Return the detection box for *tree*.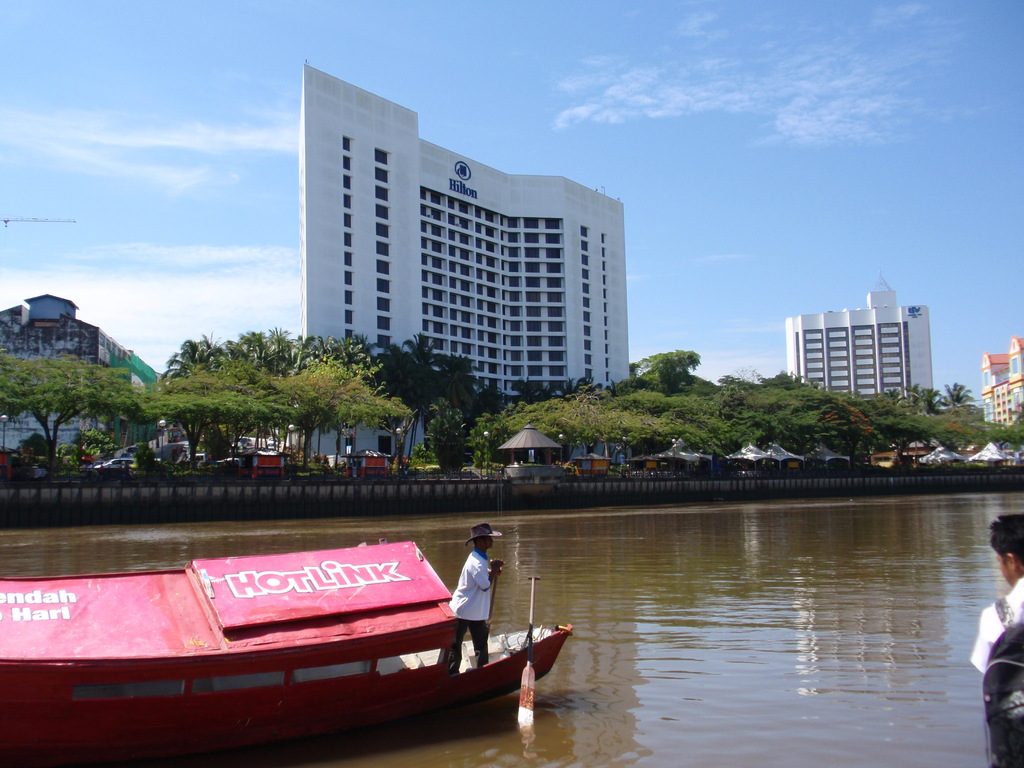
bbox=(482, 385, 506, 465).
